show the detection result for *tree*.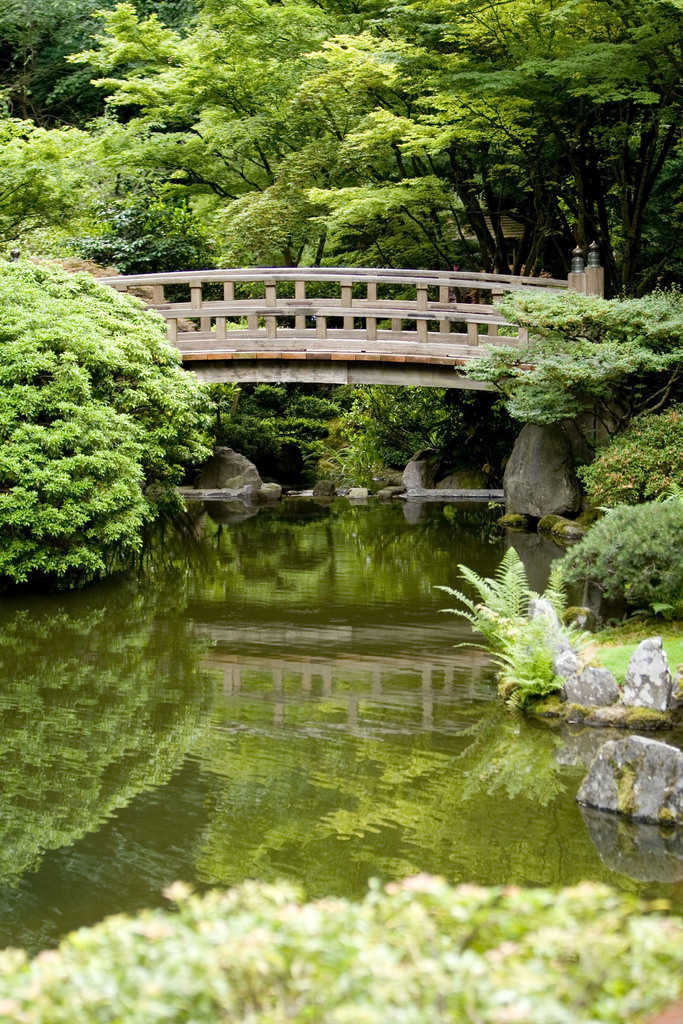
[245,28,461,280].
